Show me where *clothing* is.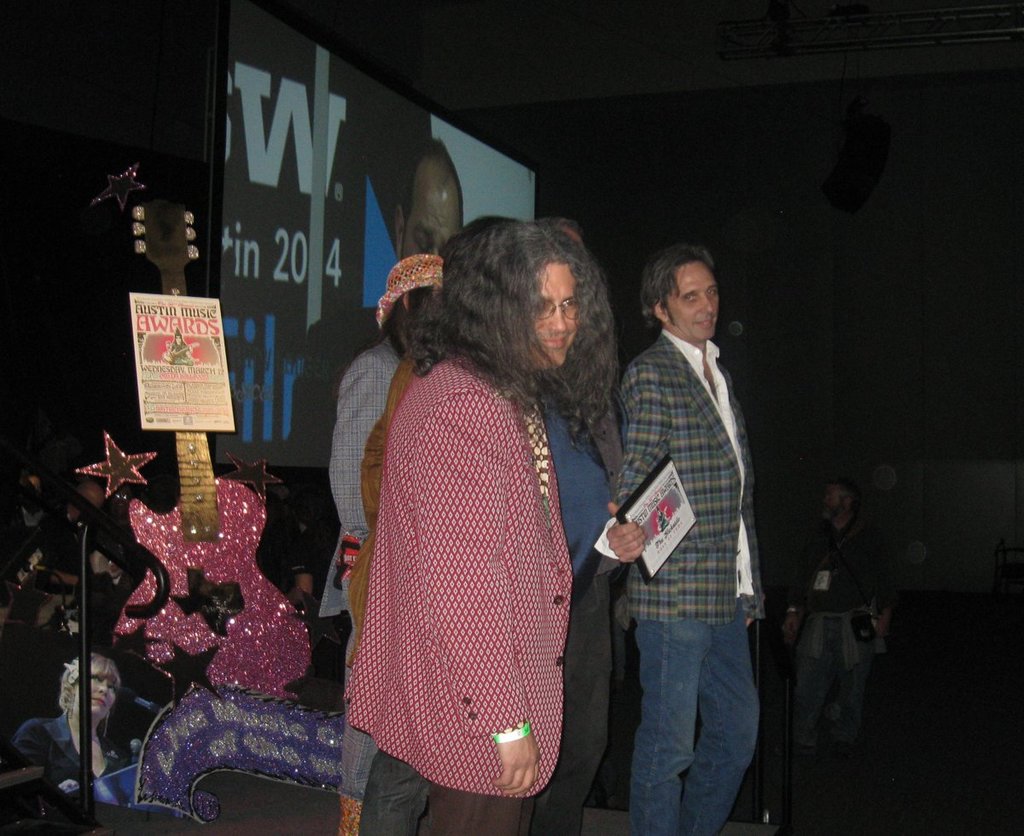
*clothing* is at (left=0, top=506, right=49, bottom=569).
